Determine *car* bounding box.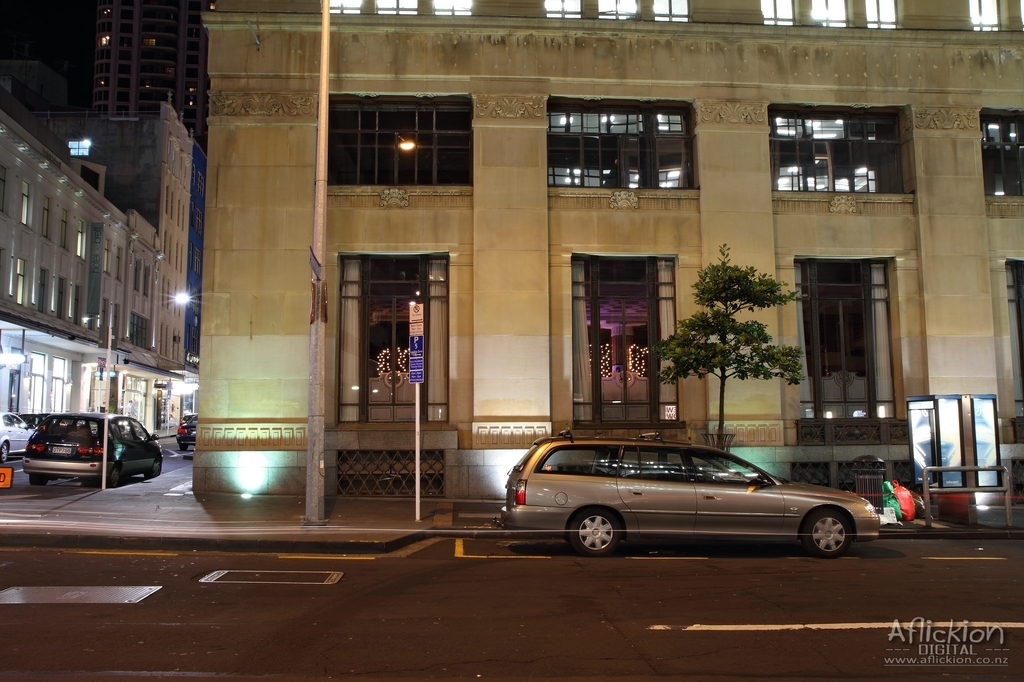
Determined: left=175, top=415, right=199, bottom=452.
